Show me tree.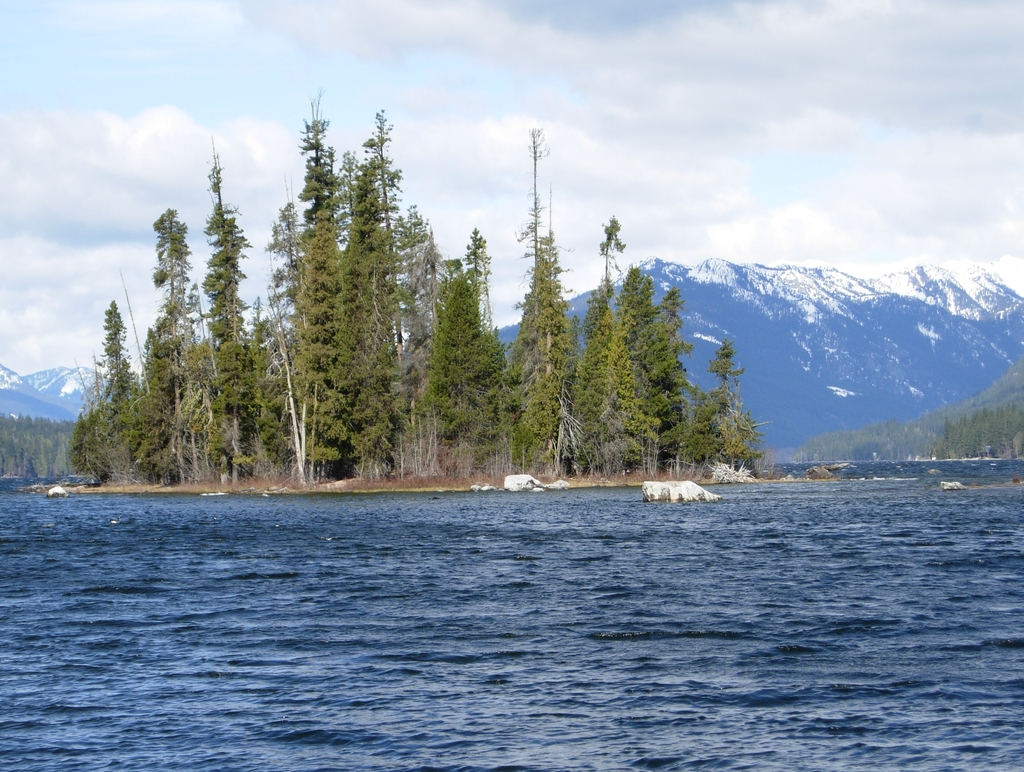
tree is here: (691,330,774,483).
